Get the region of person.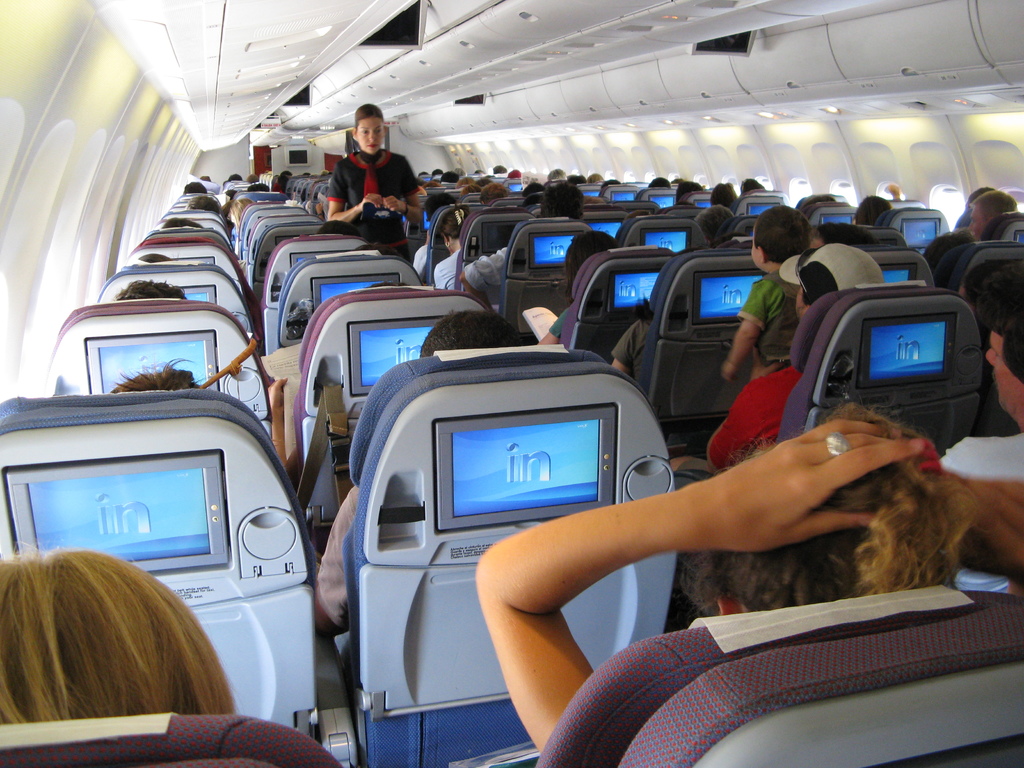
Rect(941, 189, 1016, 296).
